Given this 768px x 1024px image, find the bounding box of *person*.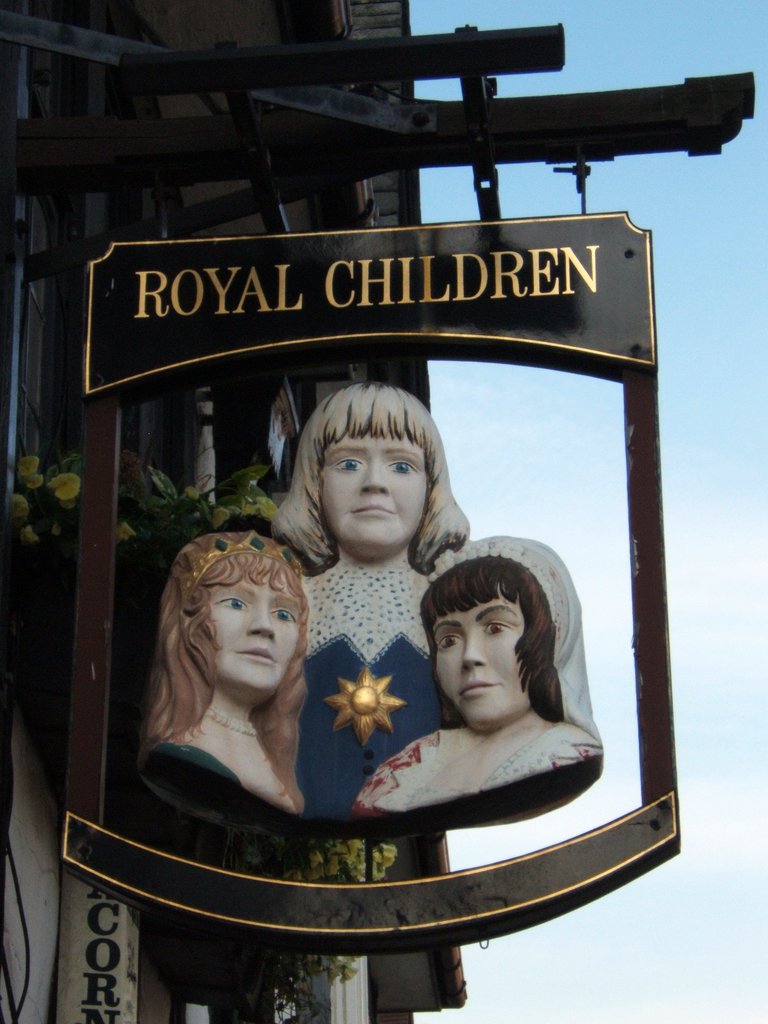
(139,525,307,829).
